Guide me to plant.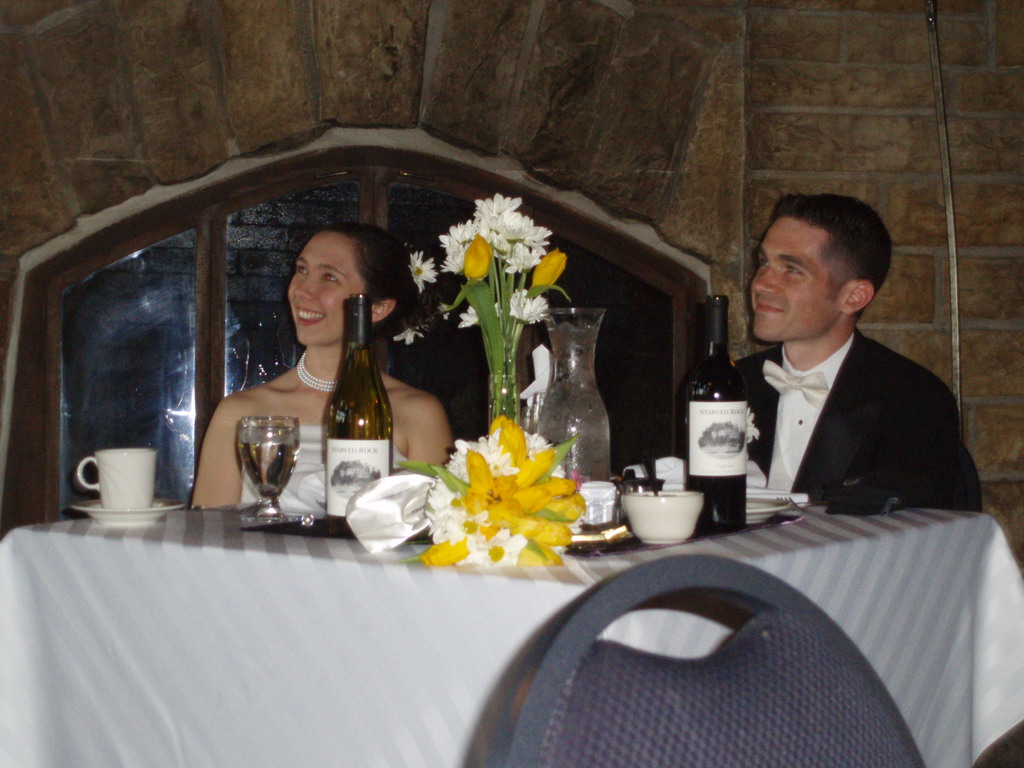
Guidance: select_region(397, 193, 565, 417).
